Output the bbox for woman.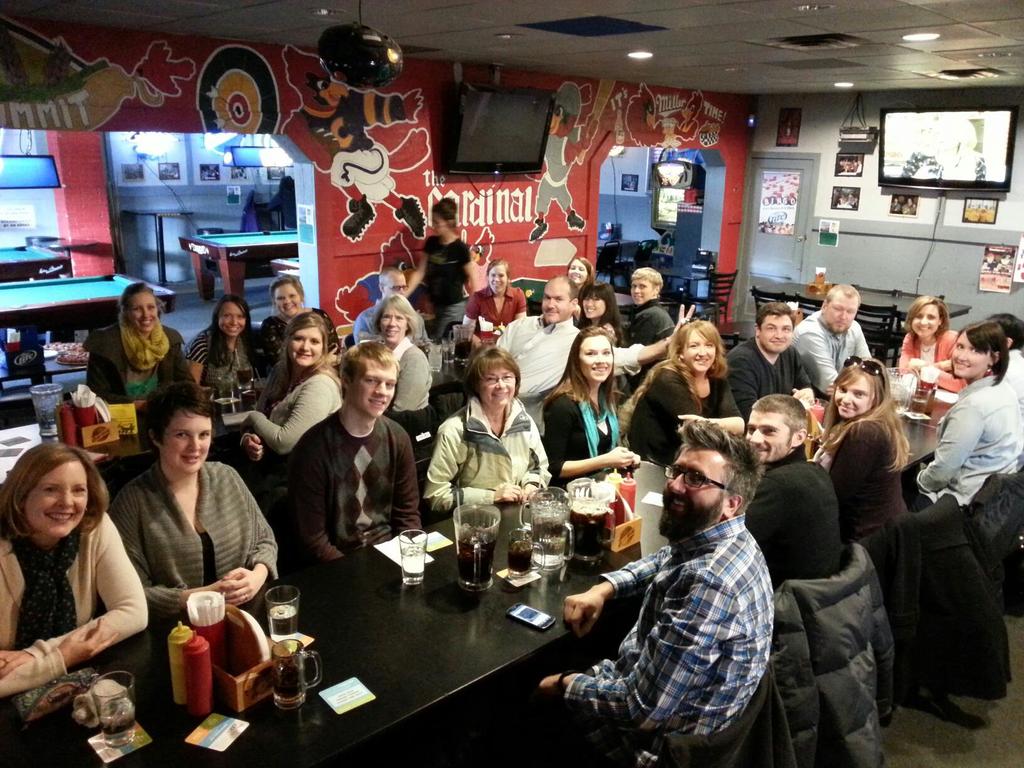
crop(179, 289, 260, 410).
